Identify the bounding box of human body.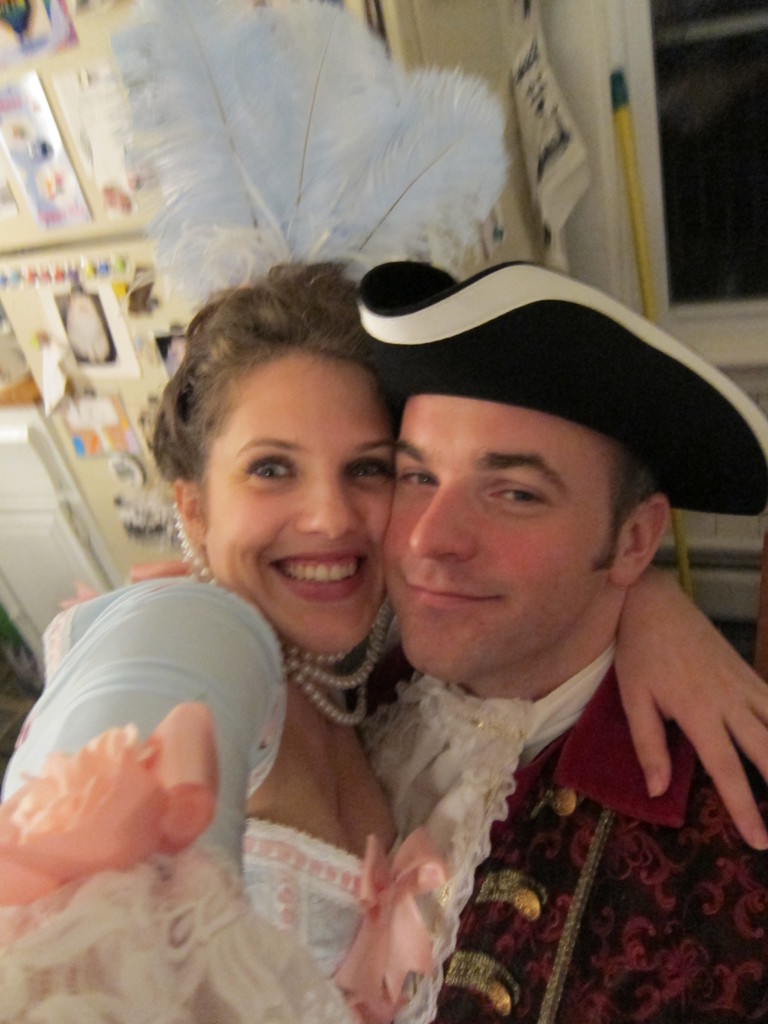
[left=1, top=255, right=764, bottom=1023].
